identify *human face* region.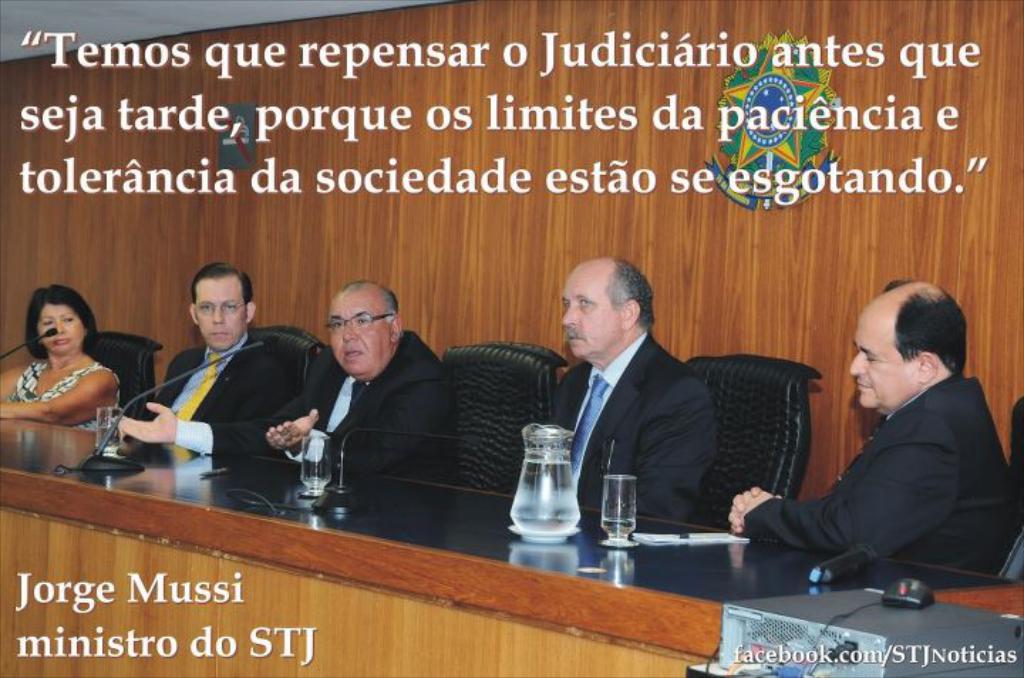
Region: [195, 279, 249, 345].
